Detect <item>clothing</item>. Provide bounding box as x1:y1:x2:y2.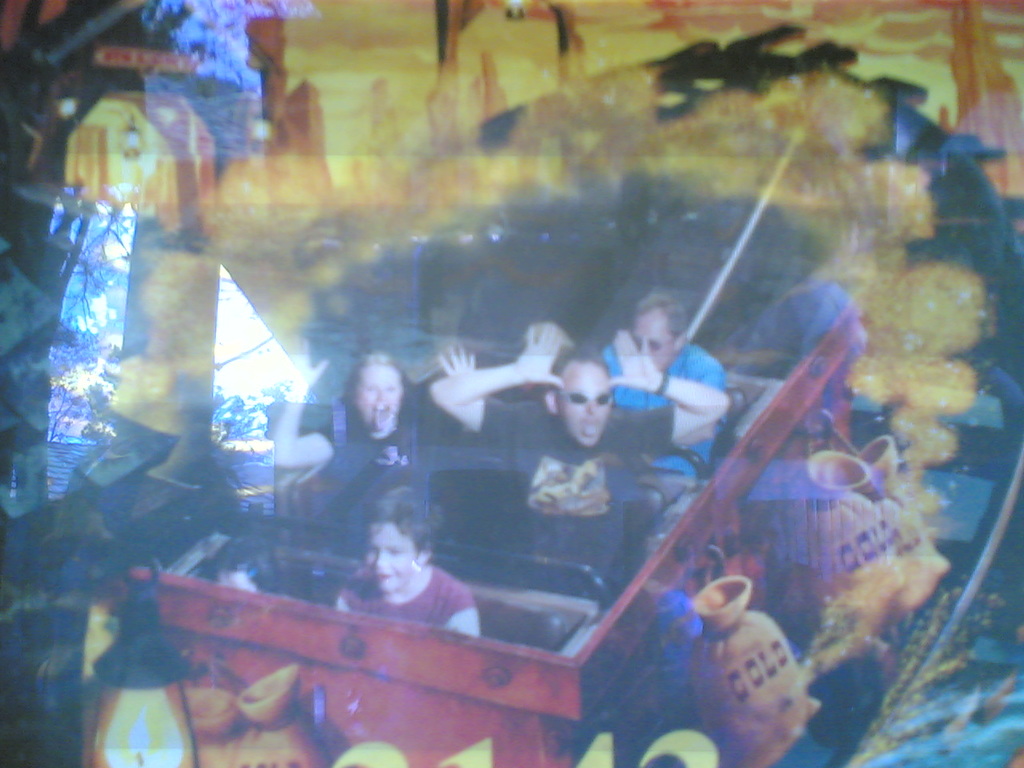
336:558:478:634.
